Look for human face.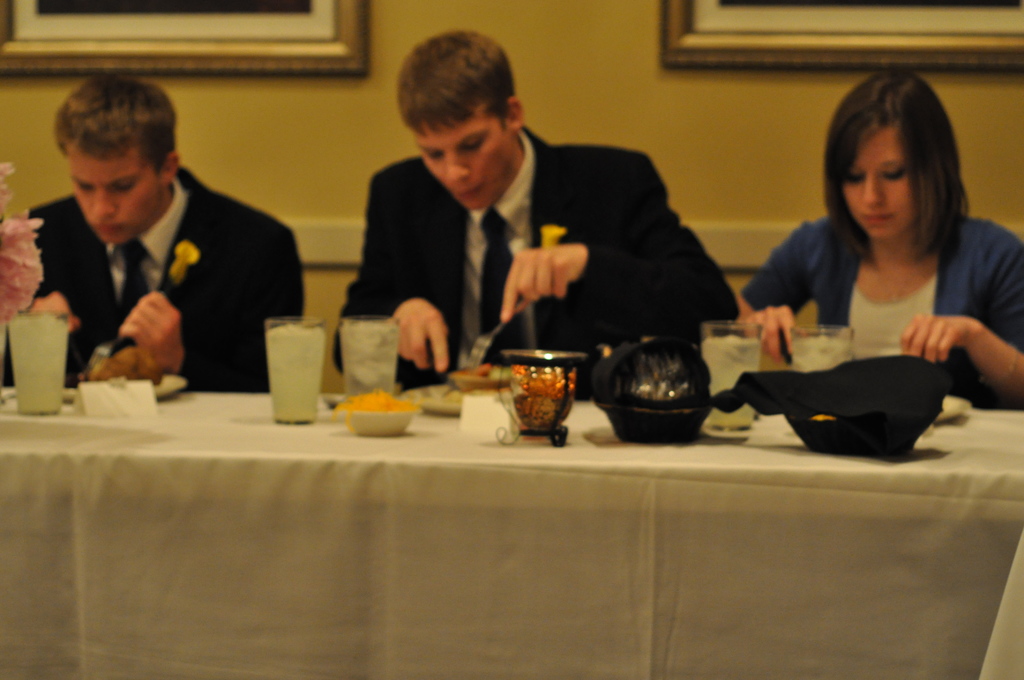
Found: [76, 154, 163, 245].
